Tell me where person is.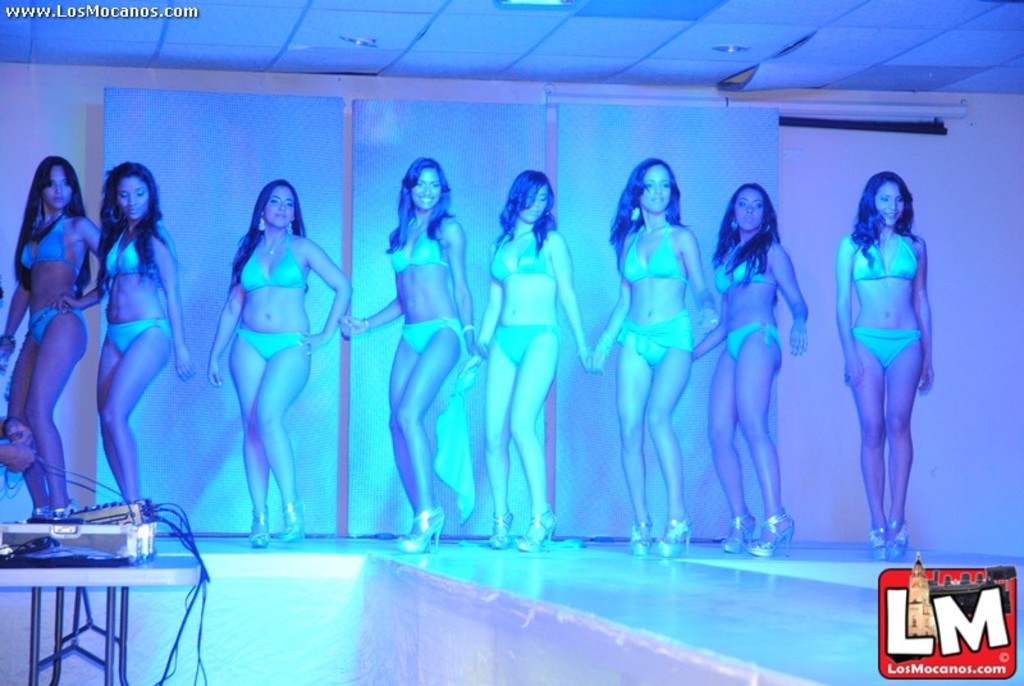
person is at pyautogui.locateOnScreen(64, 141, 179, 545).
